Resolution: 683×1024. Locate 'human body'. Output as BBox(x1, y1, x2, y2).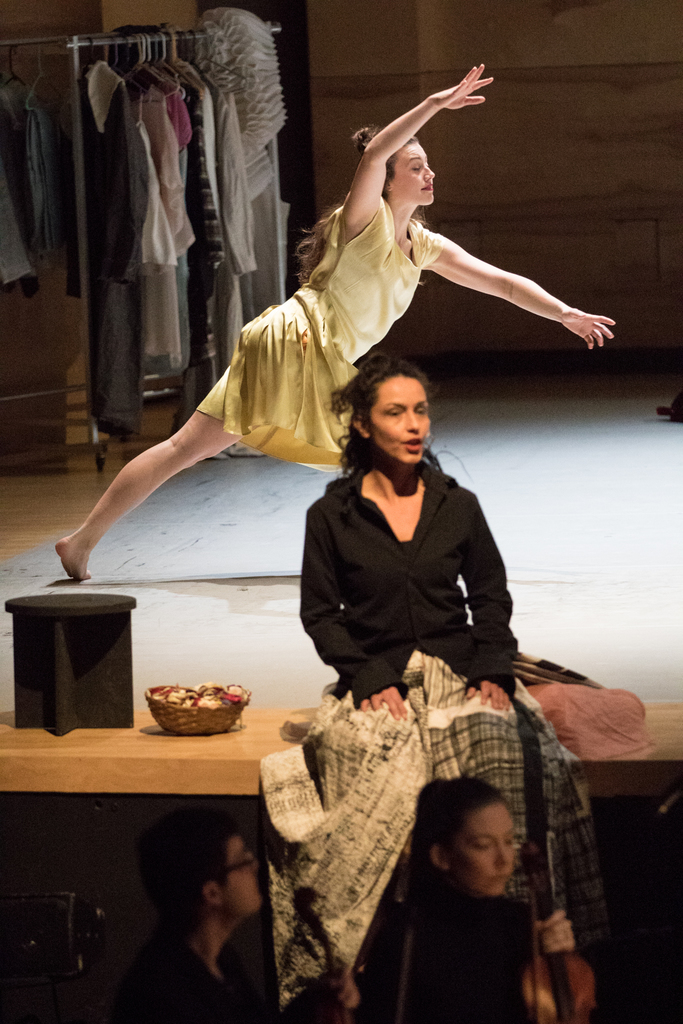
BBox(53, 43, 623, 580).
